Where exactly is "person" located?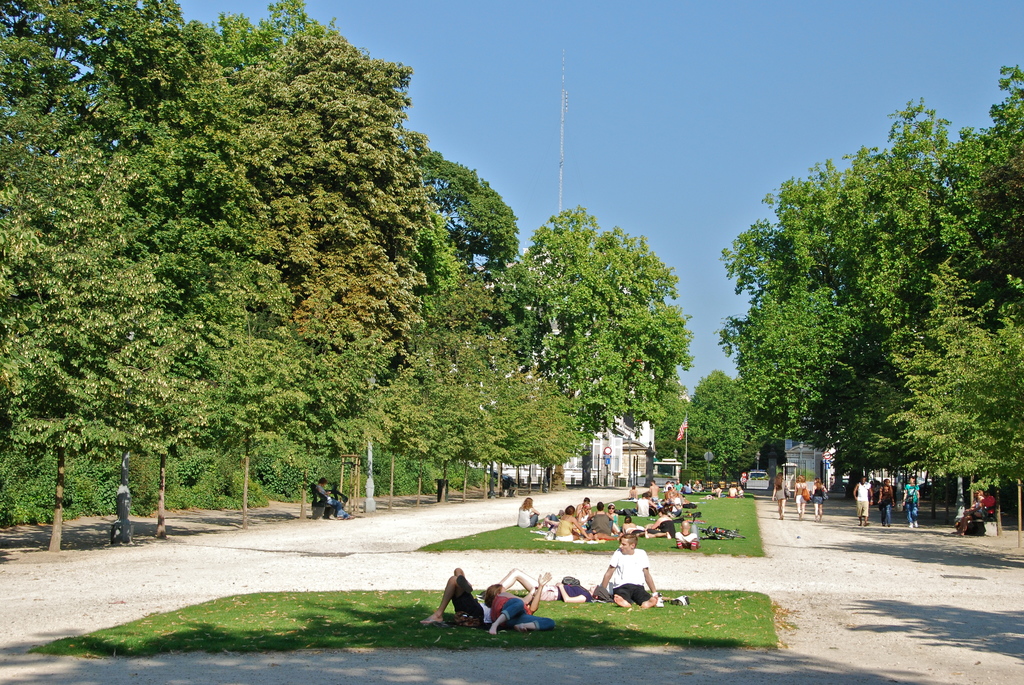
Its bounding box is [left=808, top=474, right=826, bottom=521].
